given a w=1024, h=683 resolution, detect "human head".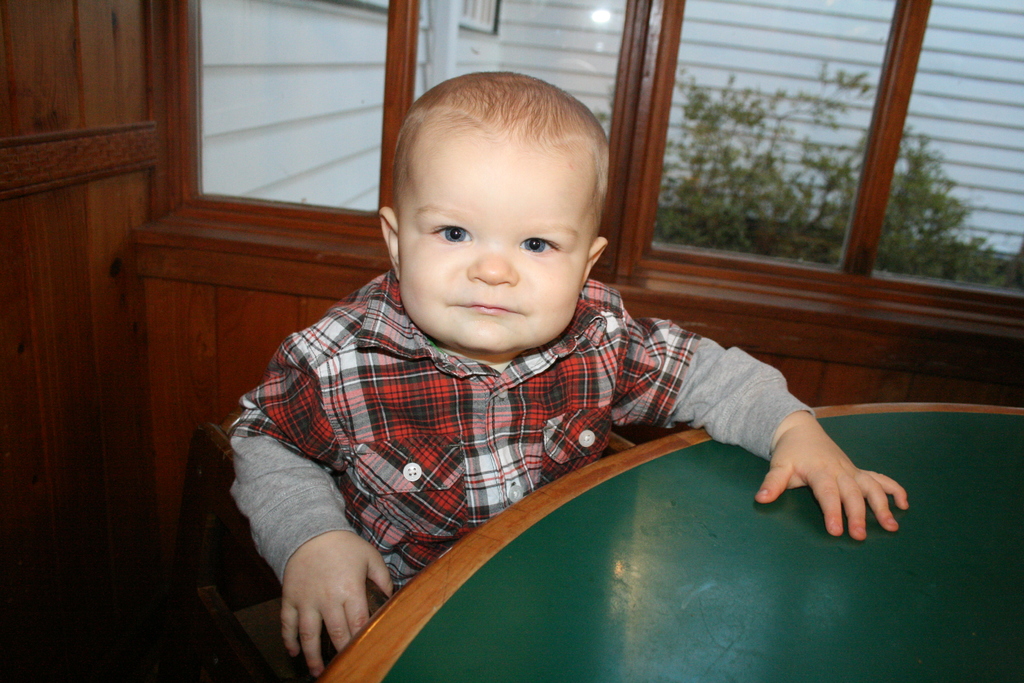
{"left": 378, "top": 60, "right": 639, "bottom": 328}.
